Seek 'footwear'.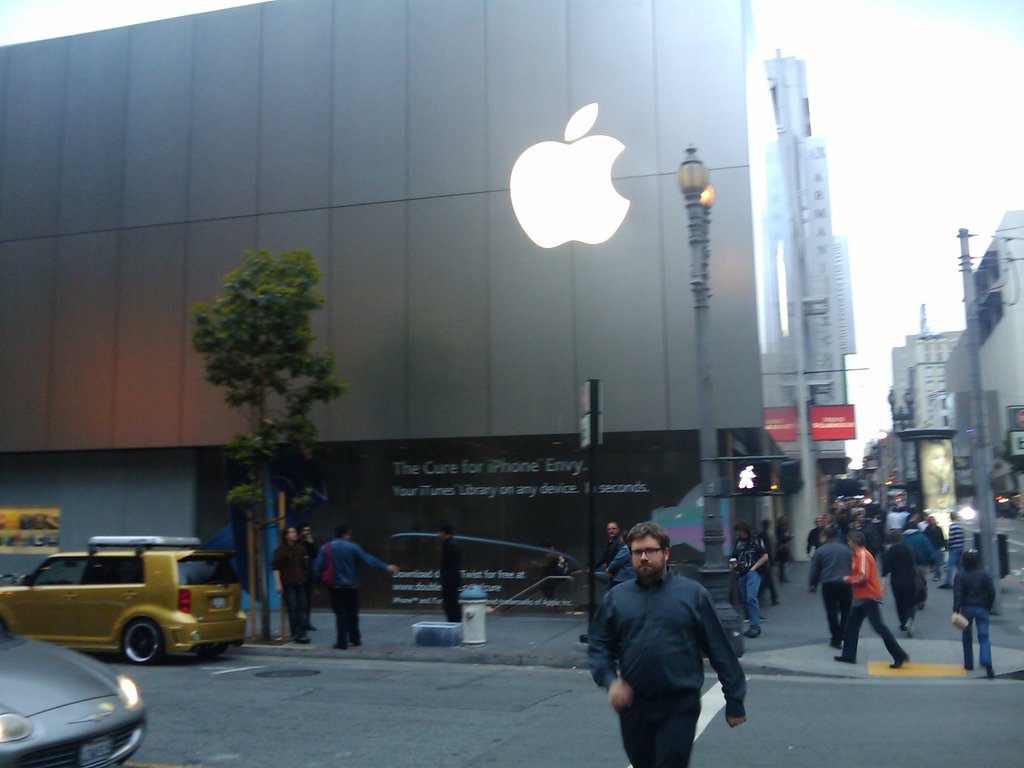
{"x1": 835, "y1": 655, "x2": 858, "y2": 664}.
